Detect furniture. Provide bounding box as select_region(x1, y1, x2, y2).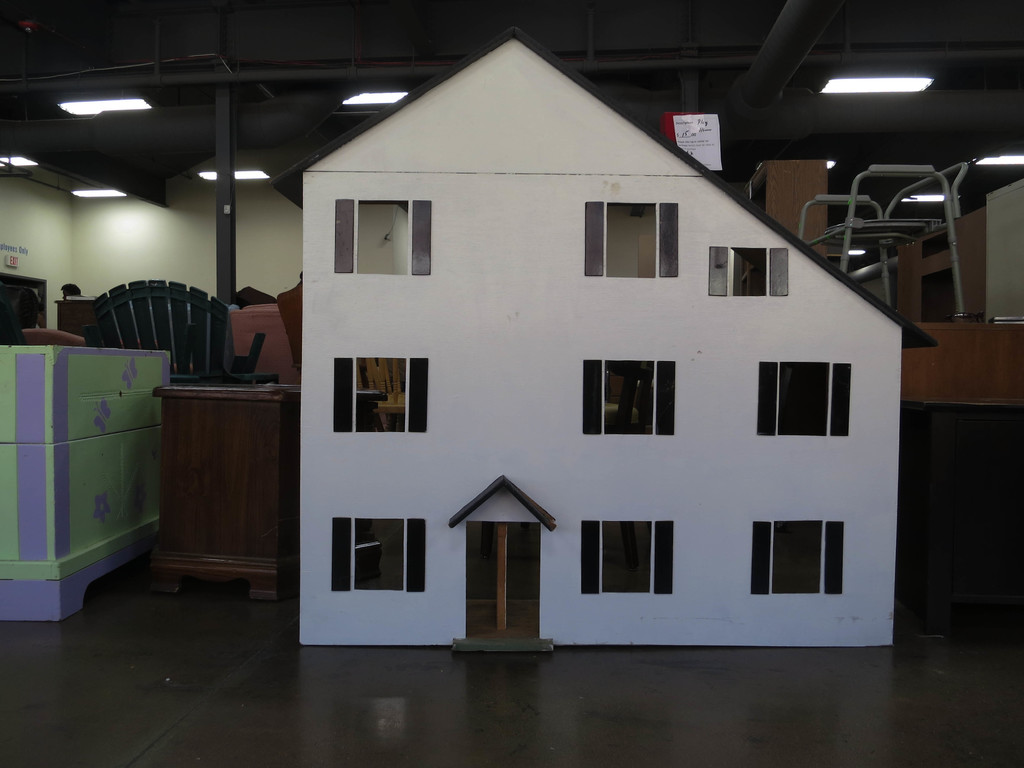
select_region(579, 359, 653, 569).
